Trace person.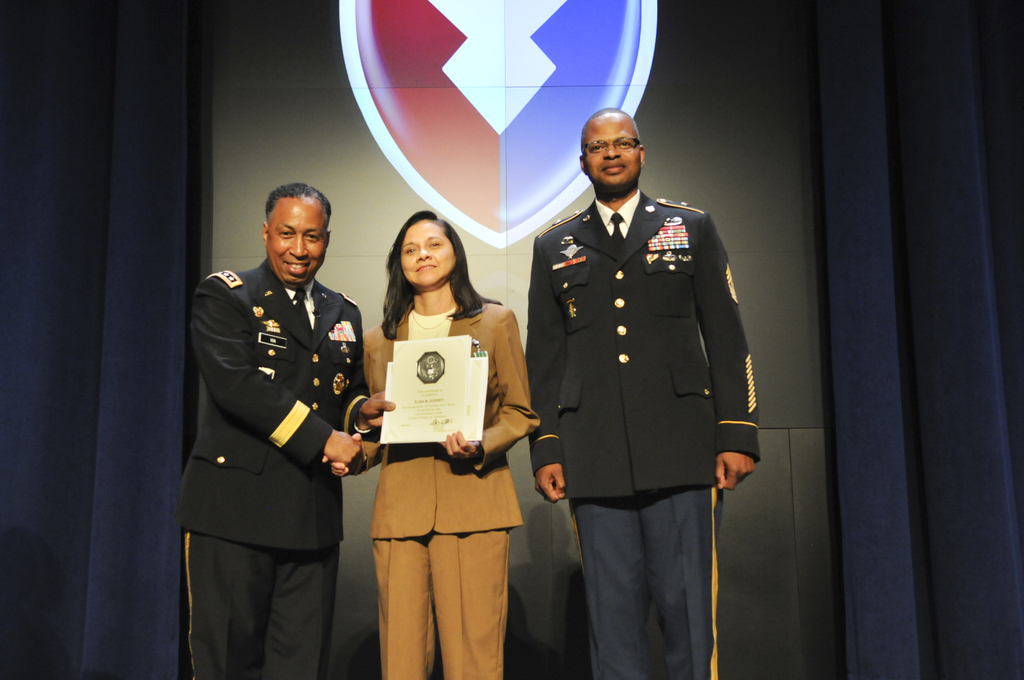
Traced to [315,207,541,679].
